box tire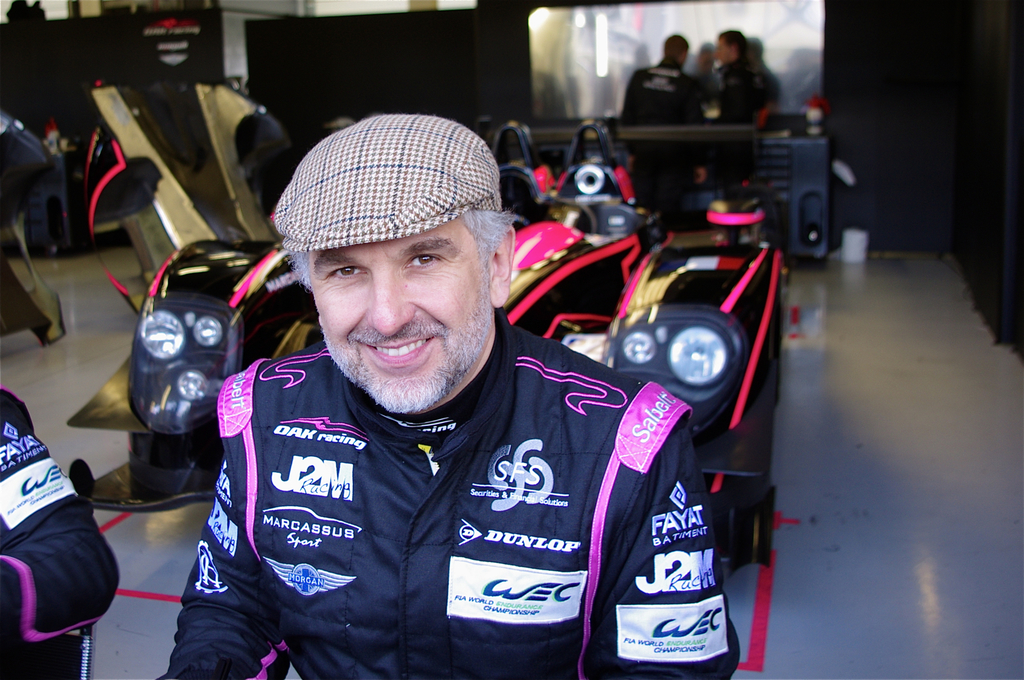
bbox(141, 425, 231, 480)
